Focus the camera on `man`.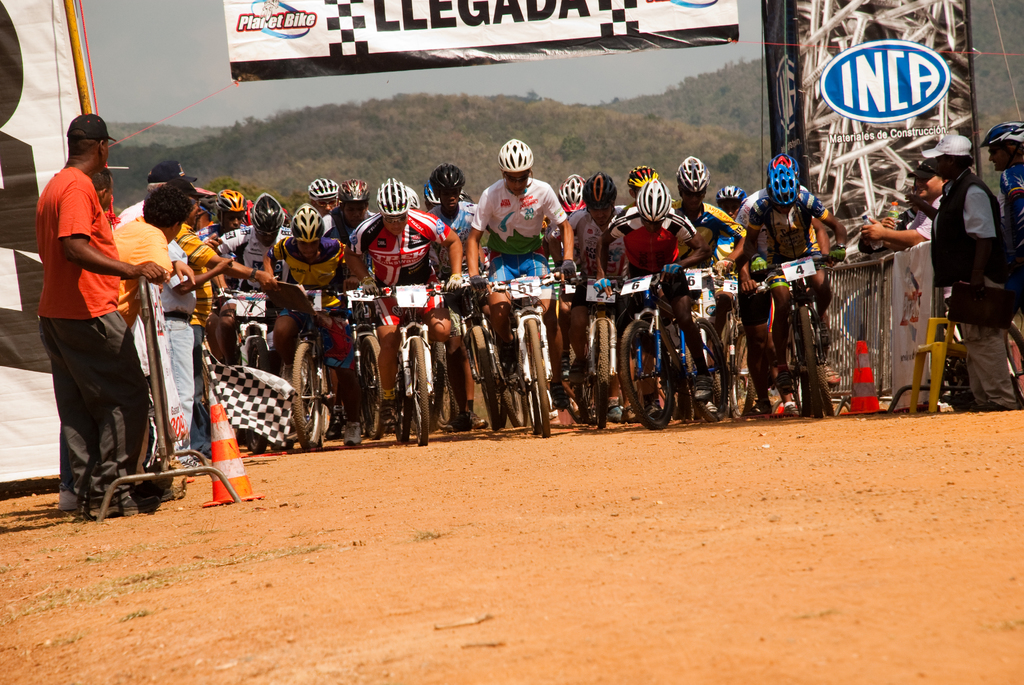
Focus region: bbox=[416, 162, 488, 427].
